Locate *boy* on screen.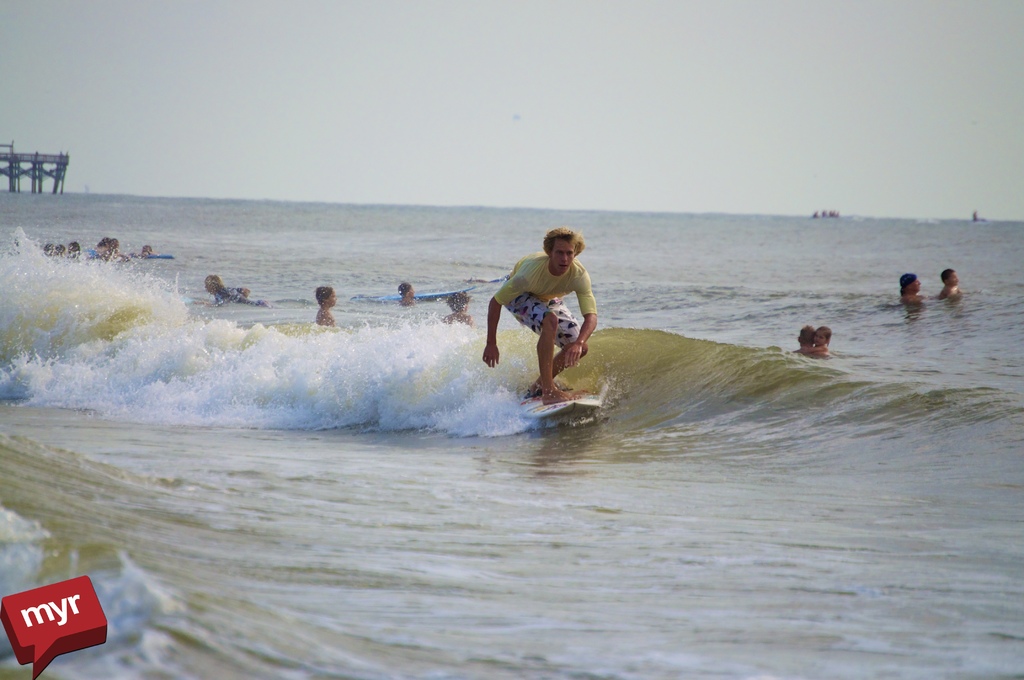
On screen at left=443, top=291, right=470, bottom=323.
